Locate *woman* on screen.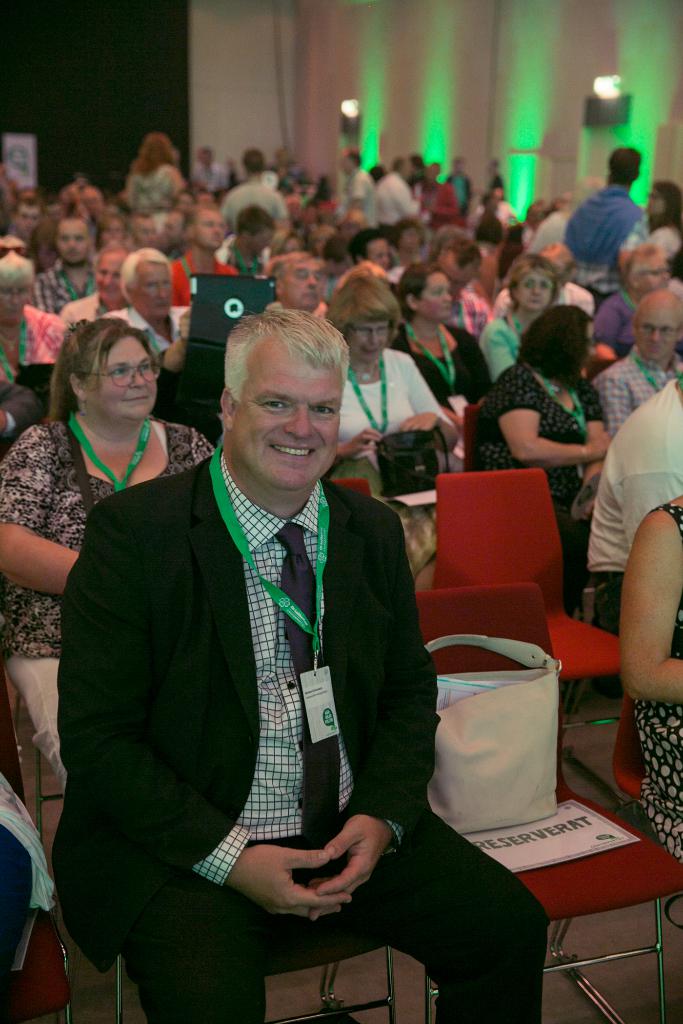
On screen at select_region(485, 254, 566, 382).
